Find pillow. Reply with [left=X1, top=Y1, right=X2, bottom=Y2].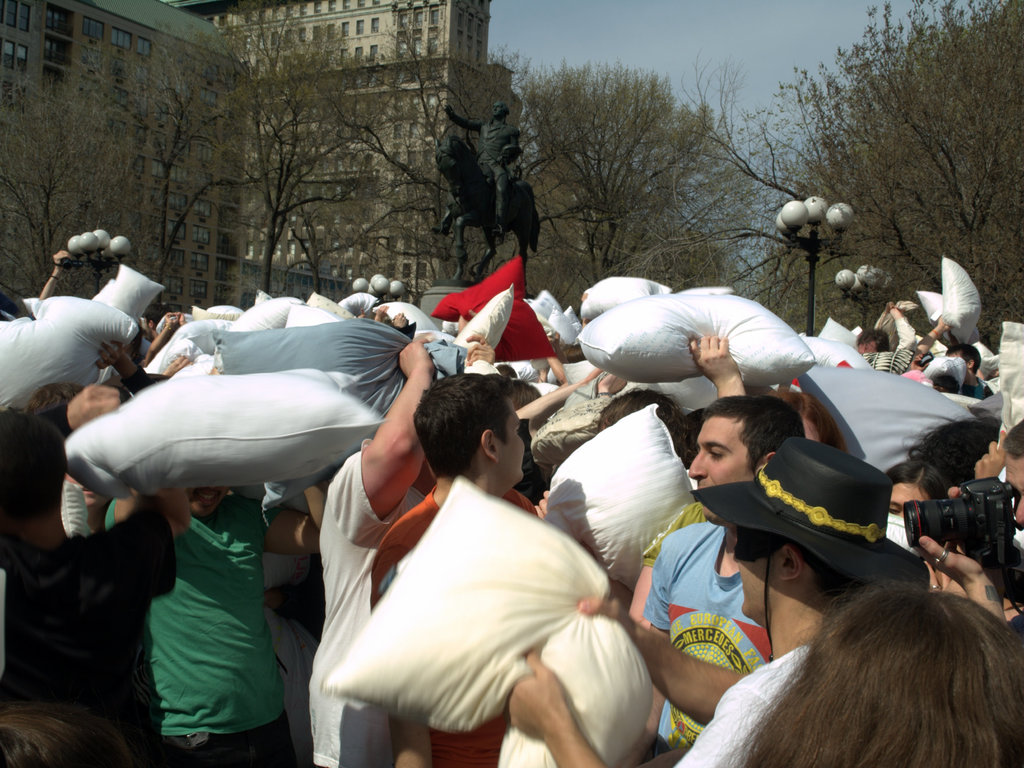
[left=803, top=335, right=872, bottom=371].
